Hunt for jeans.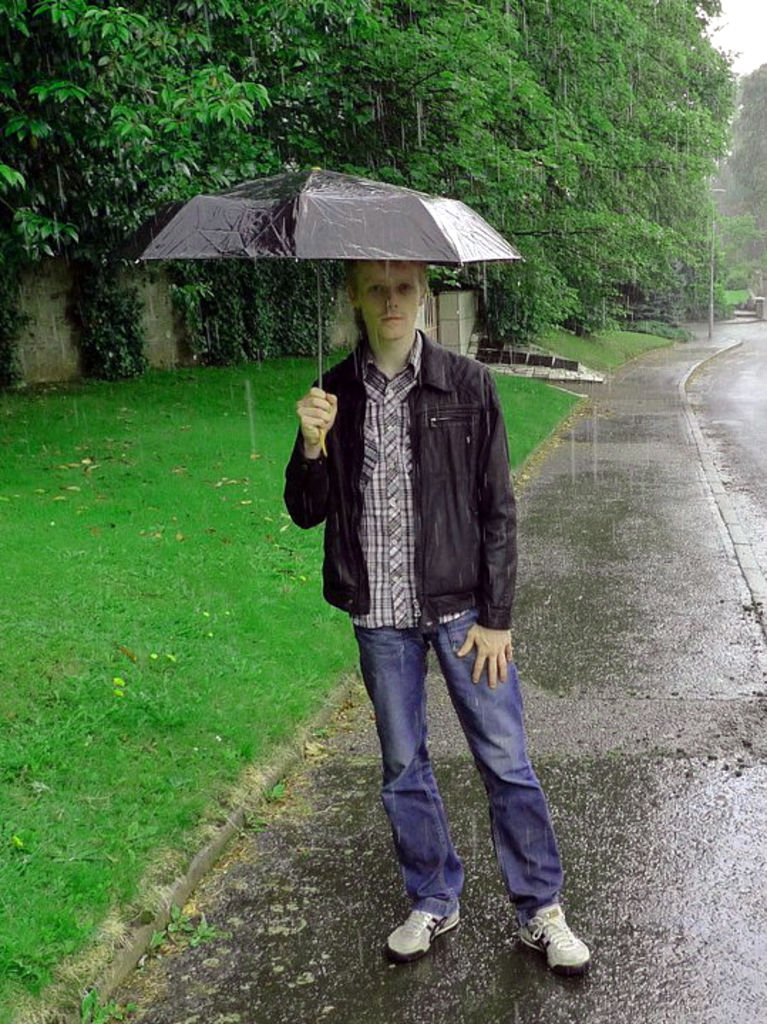
Hunted down at box(350, 603, 566, 953).
